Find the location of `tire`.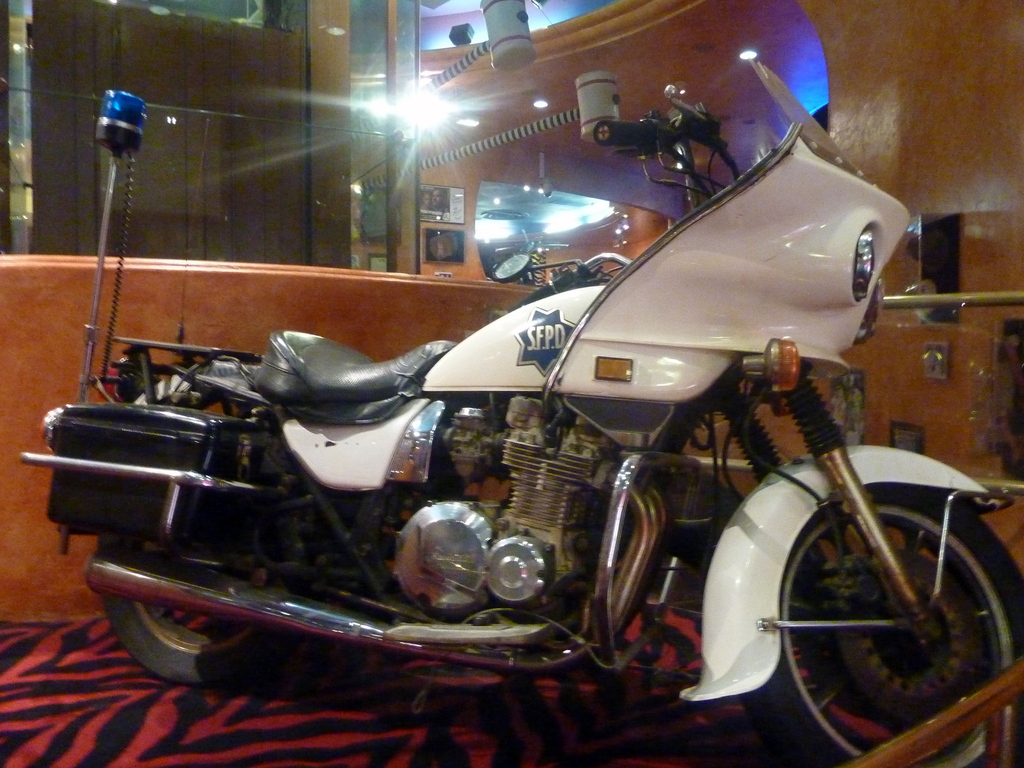
Location: region(100, 531, 297, 686).
